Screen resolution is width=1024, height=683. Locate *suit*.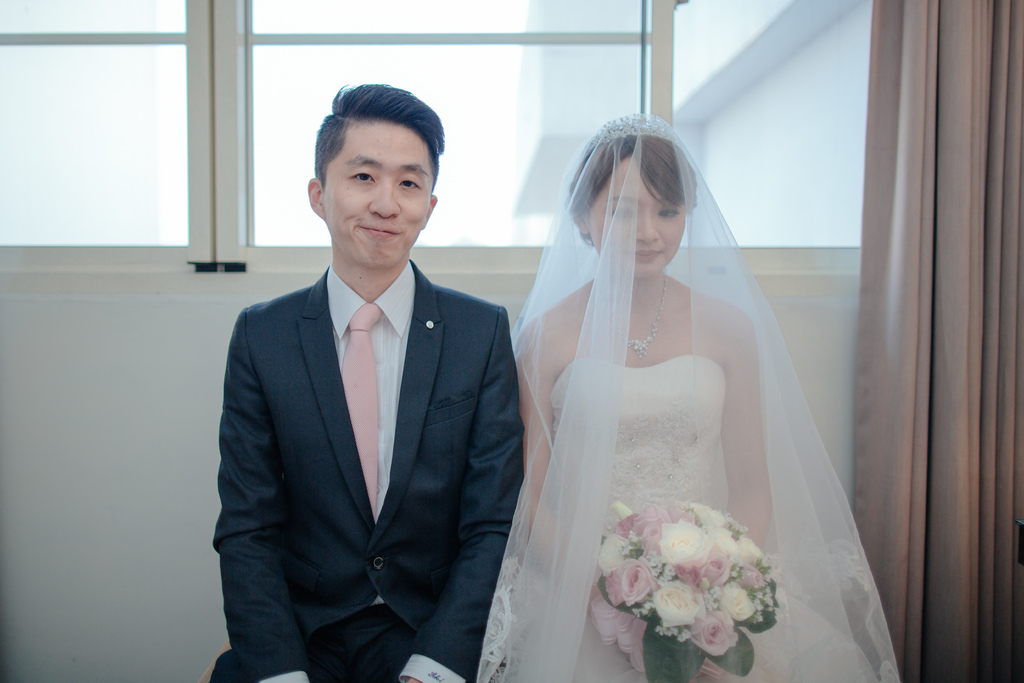
[left=207, top=265, right=526, bottom=682].
